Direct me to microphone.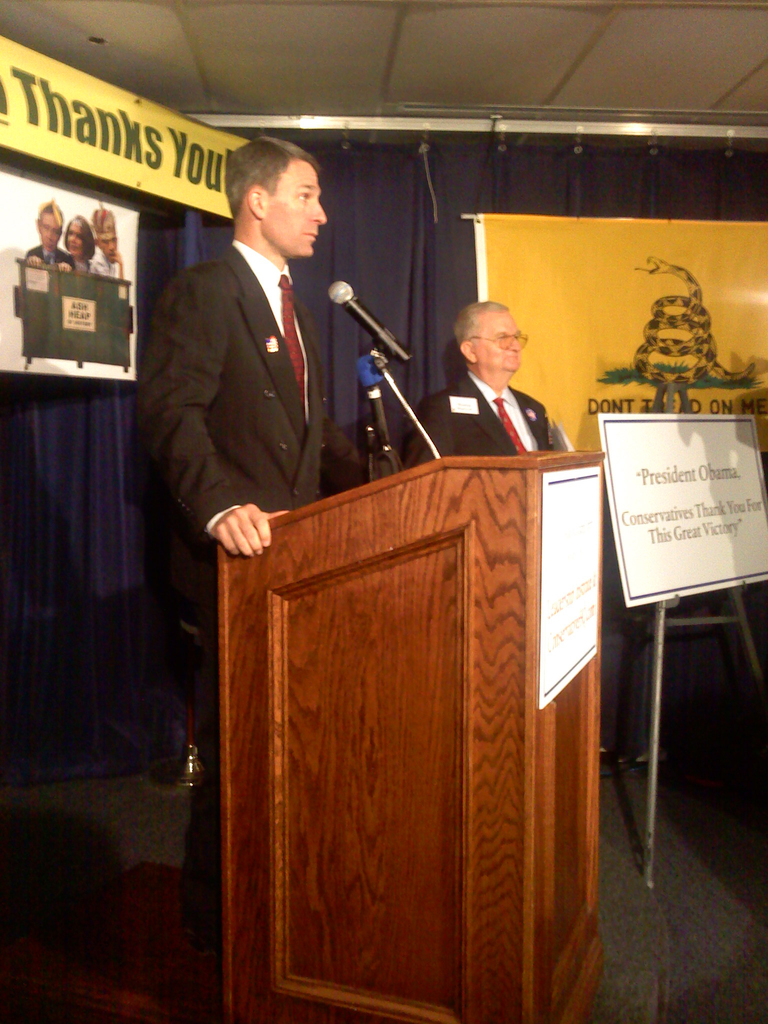
Direction: locate(322, 276, 411, 372).
